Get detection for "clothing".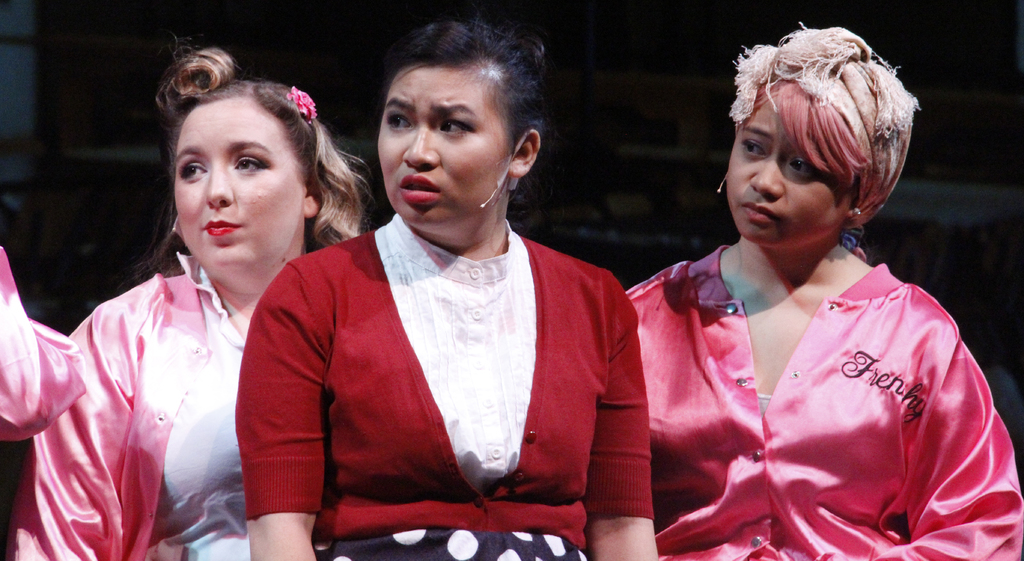
Detection: BBox(0, 243, 84, 441).
